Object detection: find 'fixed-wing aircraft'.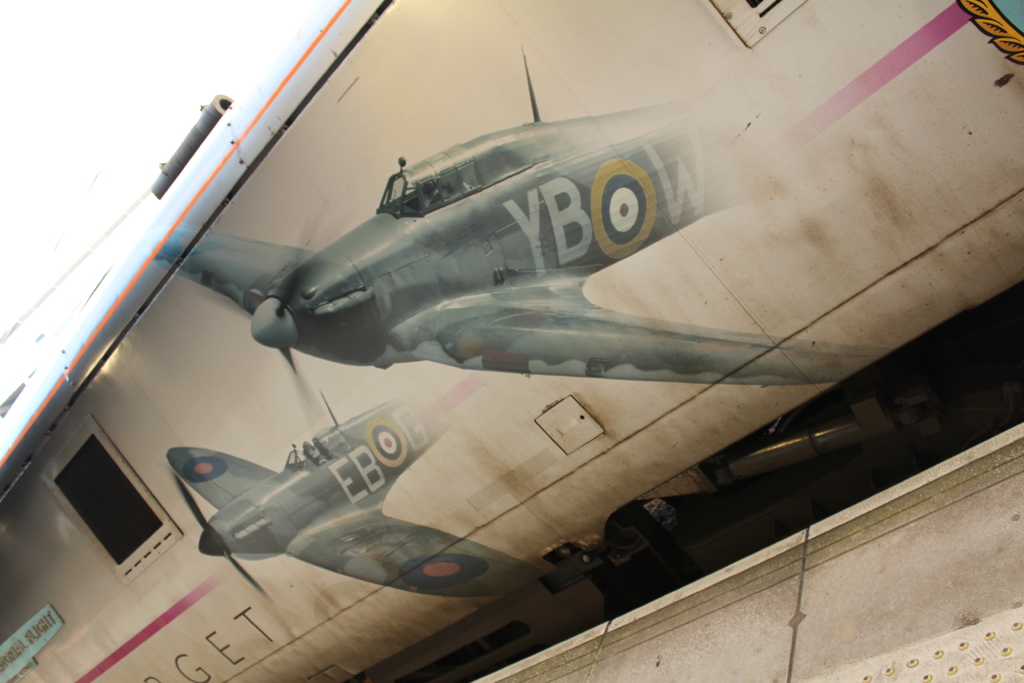
165 386 563 604.
